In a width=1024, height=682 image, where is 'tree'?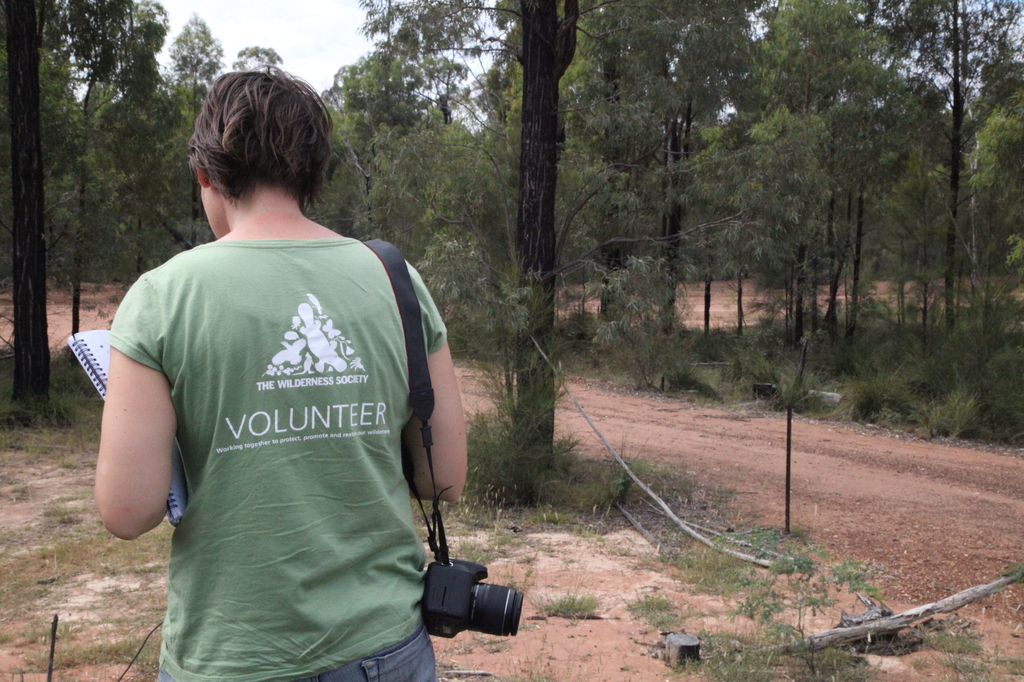
(x1=12, y1=0, x2=124, y2=428).
